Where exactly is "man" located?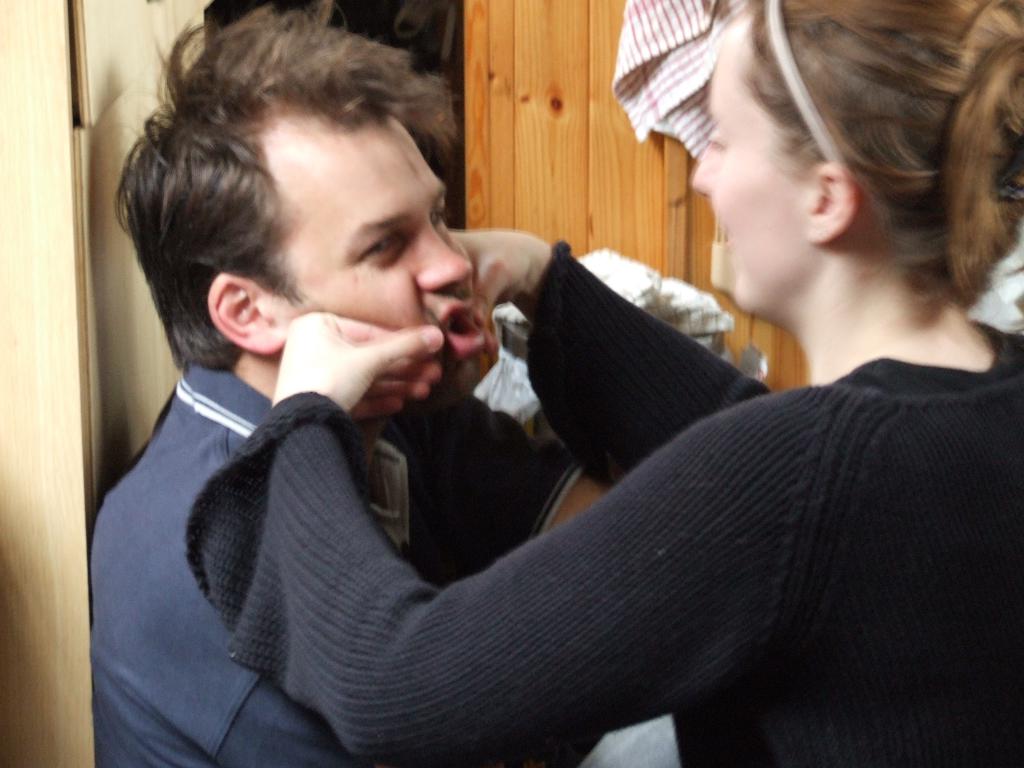
Its bounding box is select_region(88, 1, 611, 767).
